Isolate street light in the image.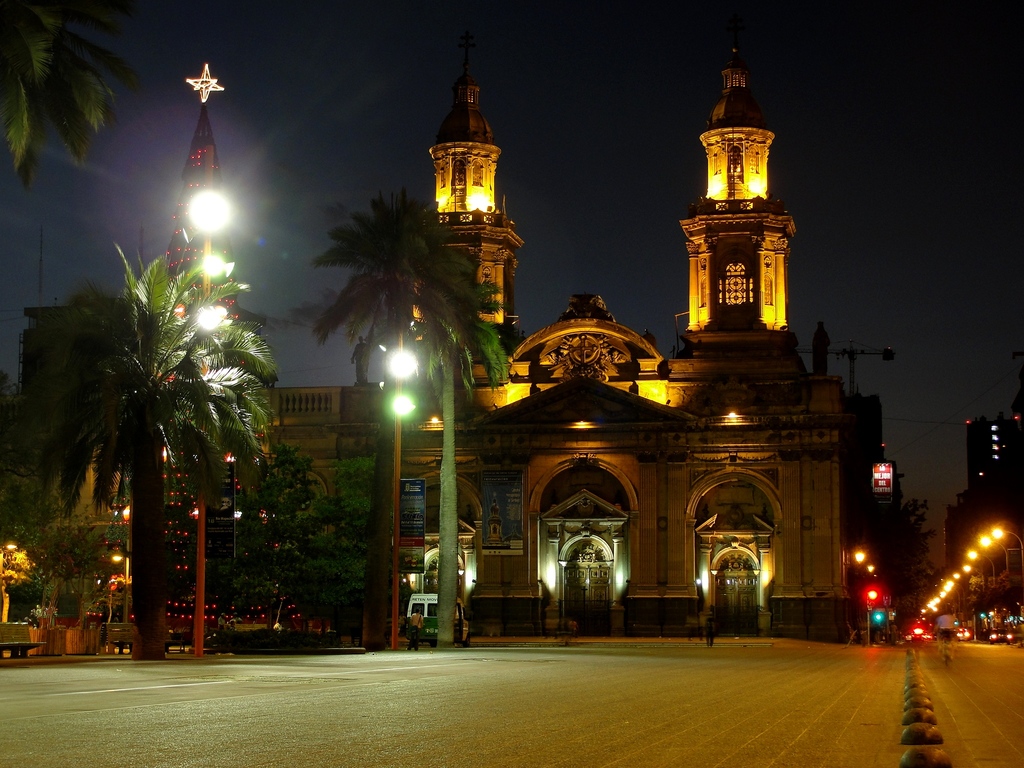
Isolated region: 977:534:1006:573.
